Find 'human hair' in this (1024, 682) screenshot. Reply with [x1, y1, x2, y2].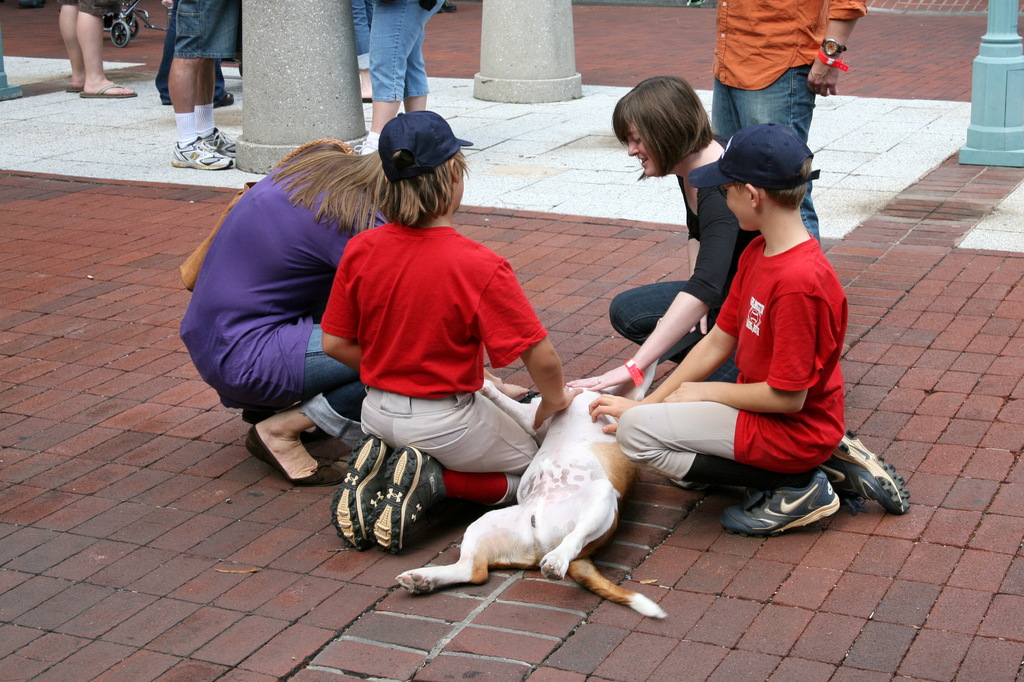
[723, 158, 817, 212].
